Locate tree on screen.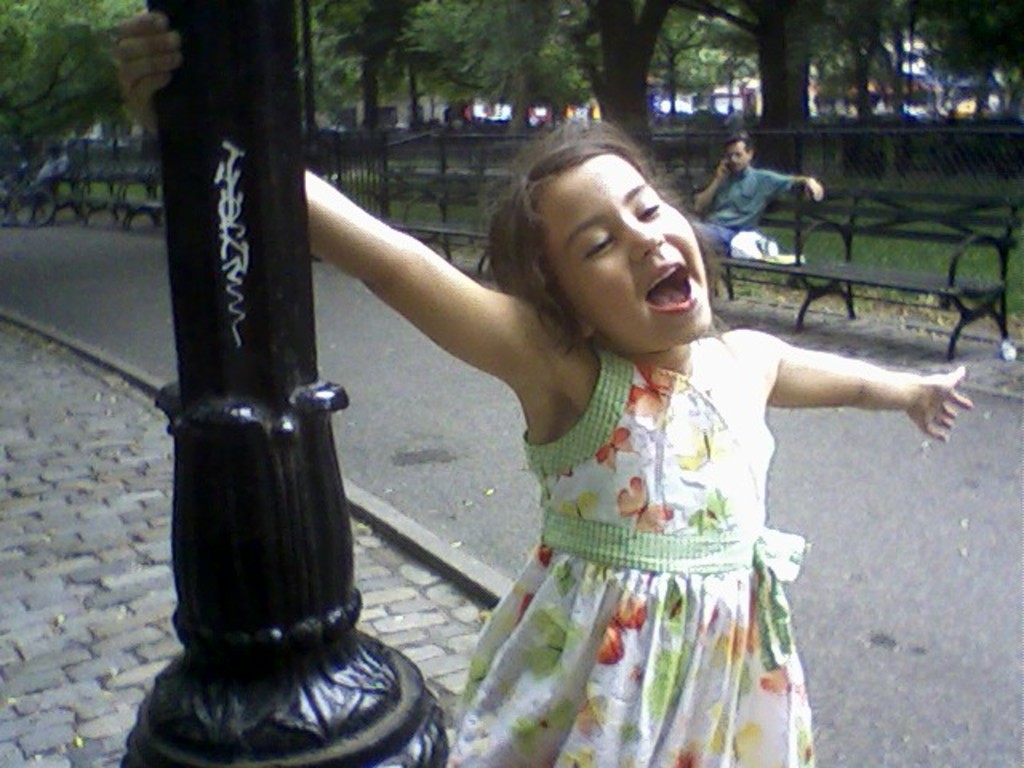
On screen at <box>0,0,150,171</box>.
